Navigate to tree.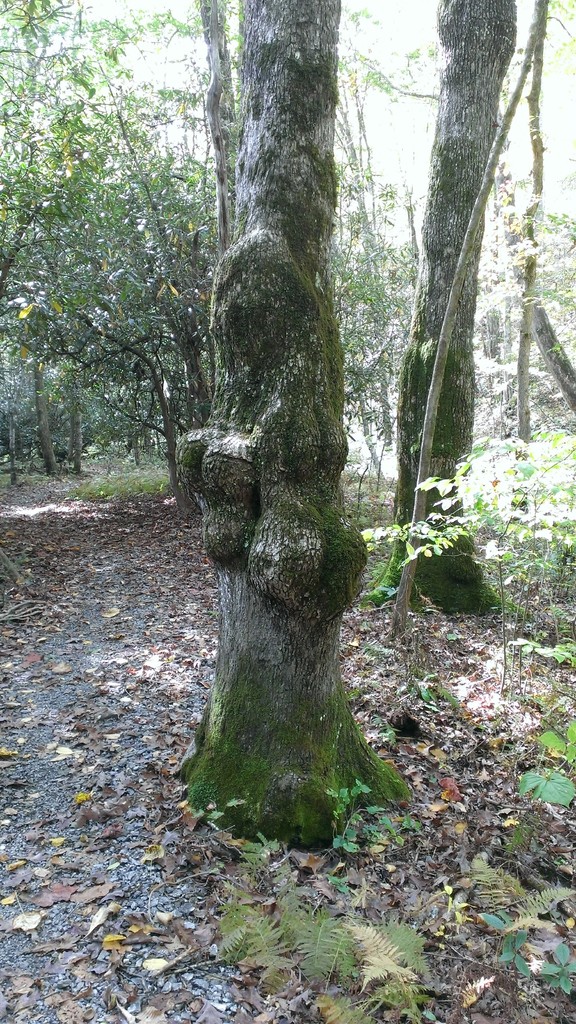
Navigation target: (212, 0, 575, 839).
